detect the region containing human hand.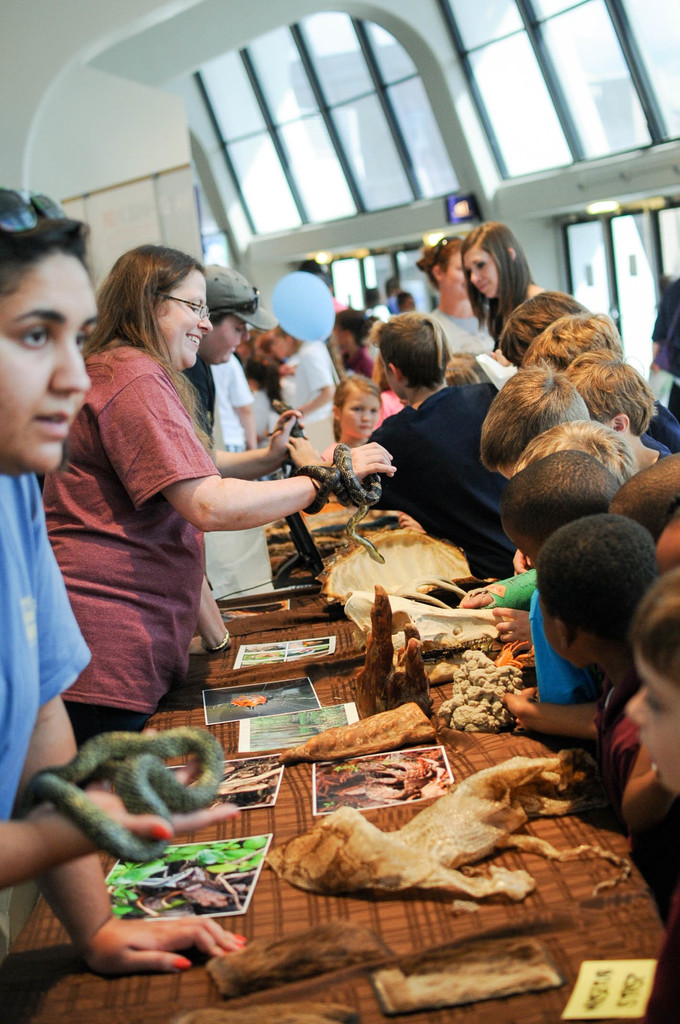
l=187, t=632, r=215, b=655.
